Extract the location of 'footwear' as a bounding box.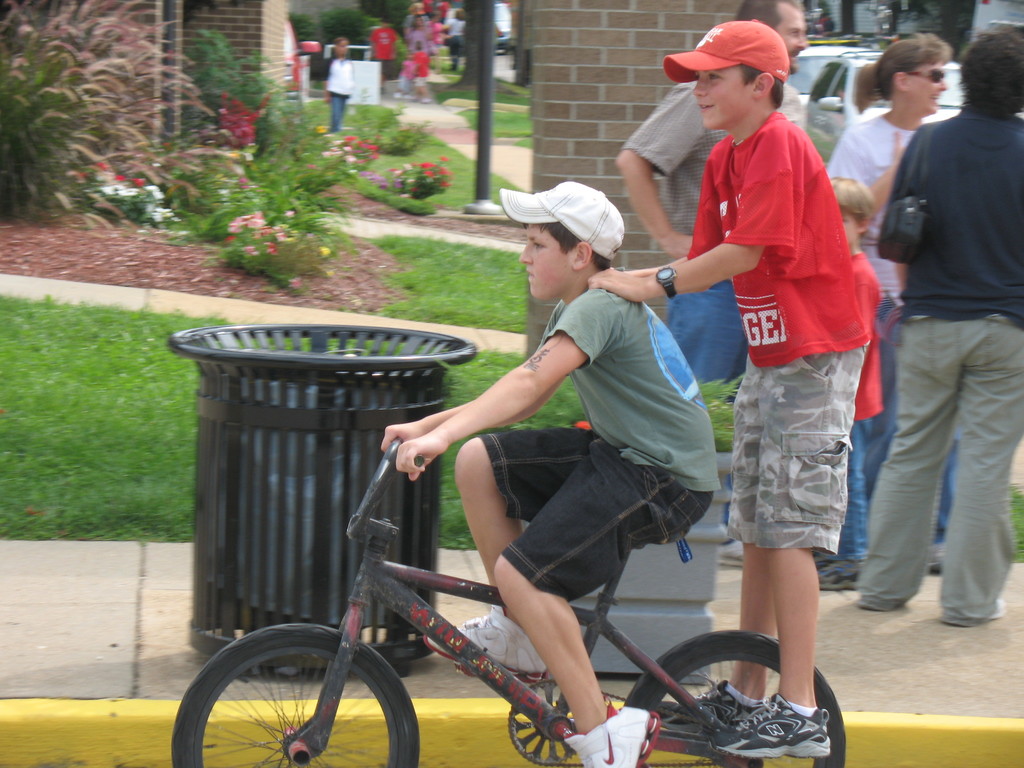
detection(419, 605, 563, 675).
